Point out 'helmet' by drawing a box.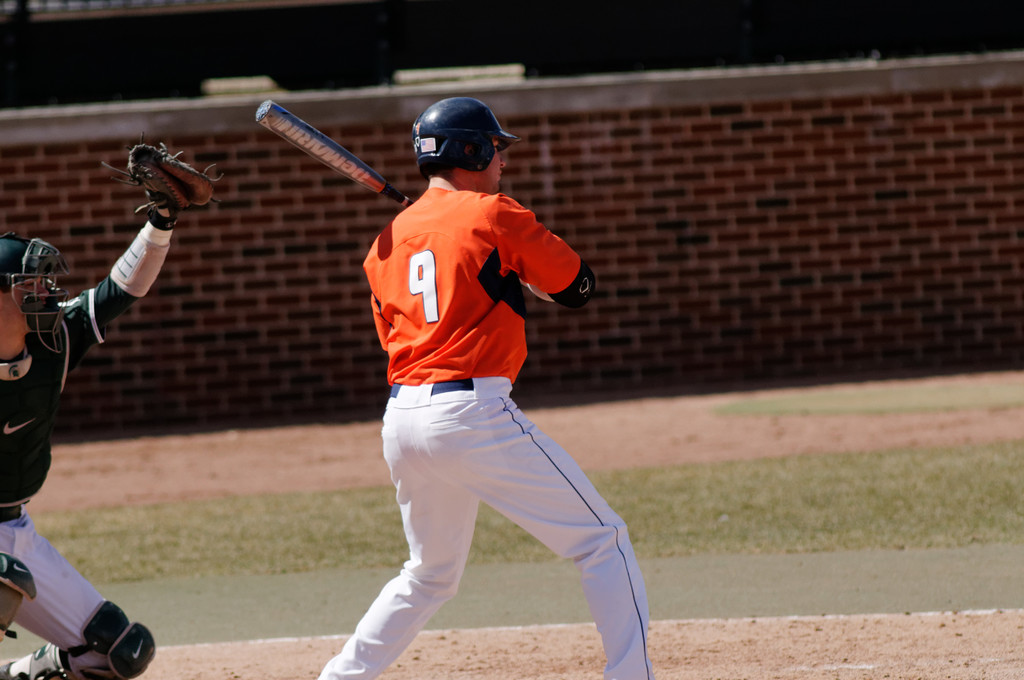
l=1, t=230, r=84, b=361.
